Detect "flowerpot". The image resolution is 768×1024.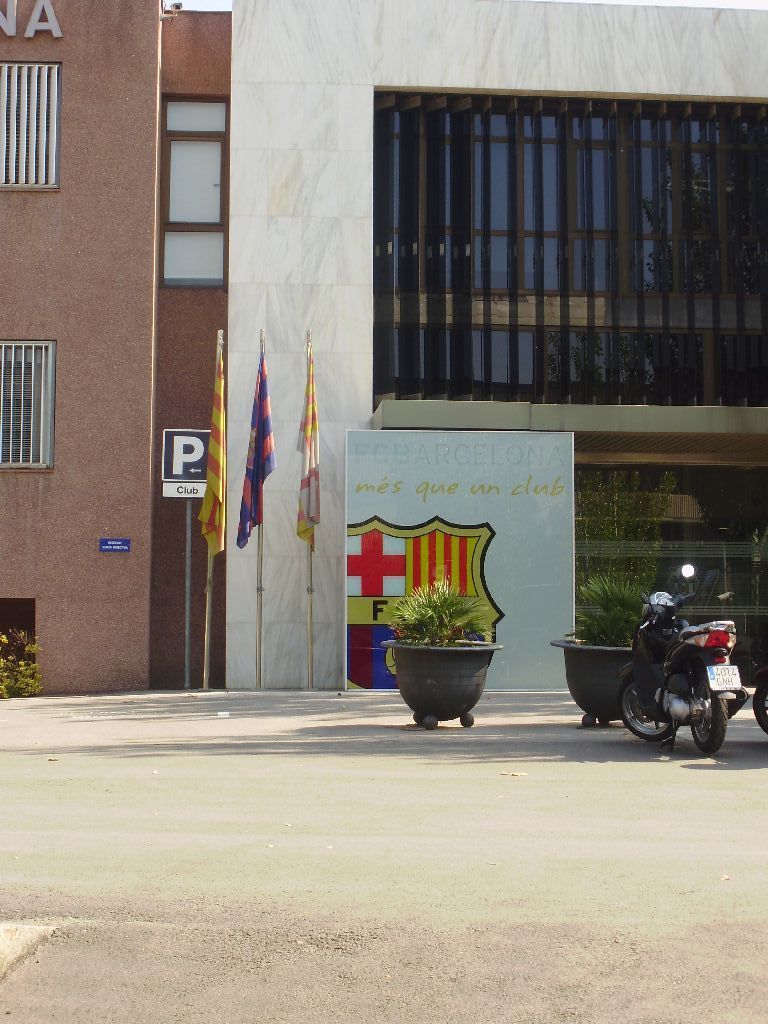
x1=543 y1=632 x2=640 y2=737.
